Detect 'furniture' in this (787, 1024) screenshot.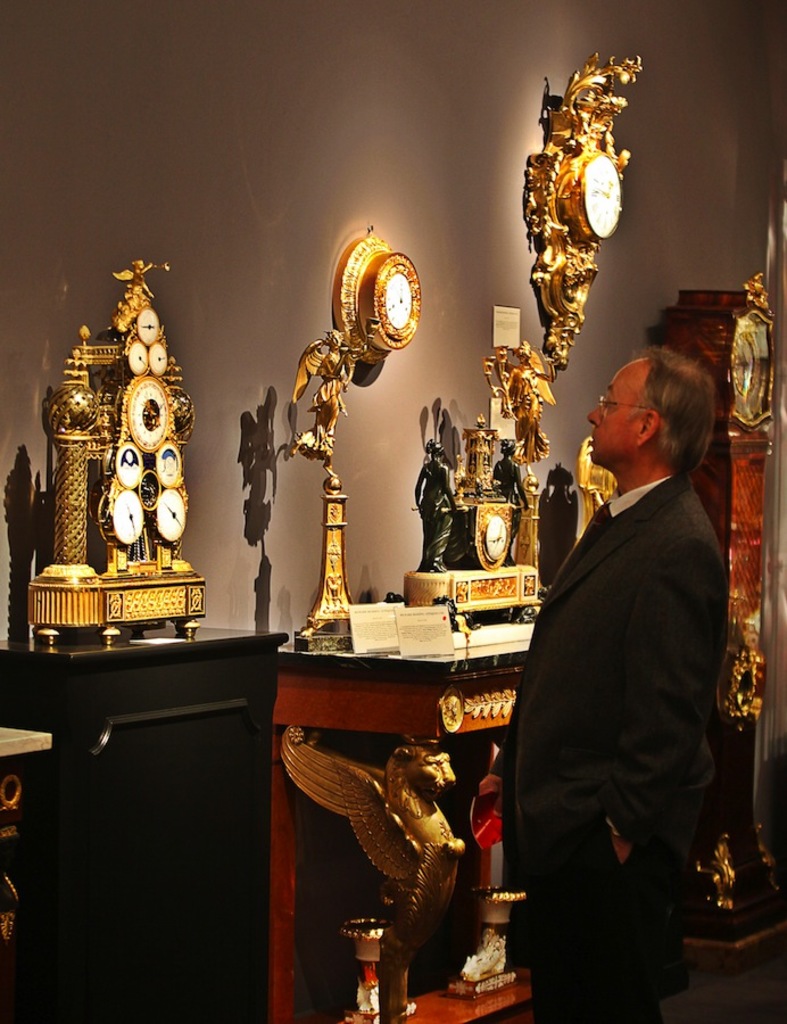
Detection: [275,613,552,1023].
